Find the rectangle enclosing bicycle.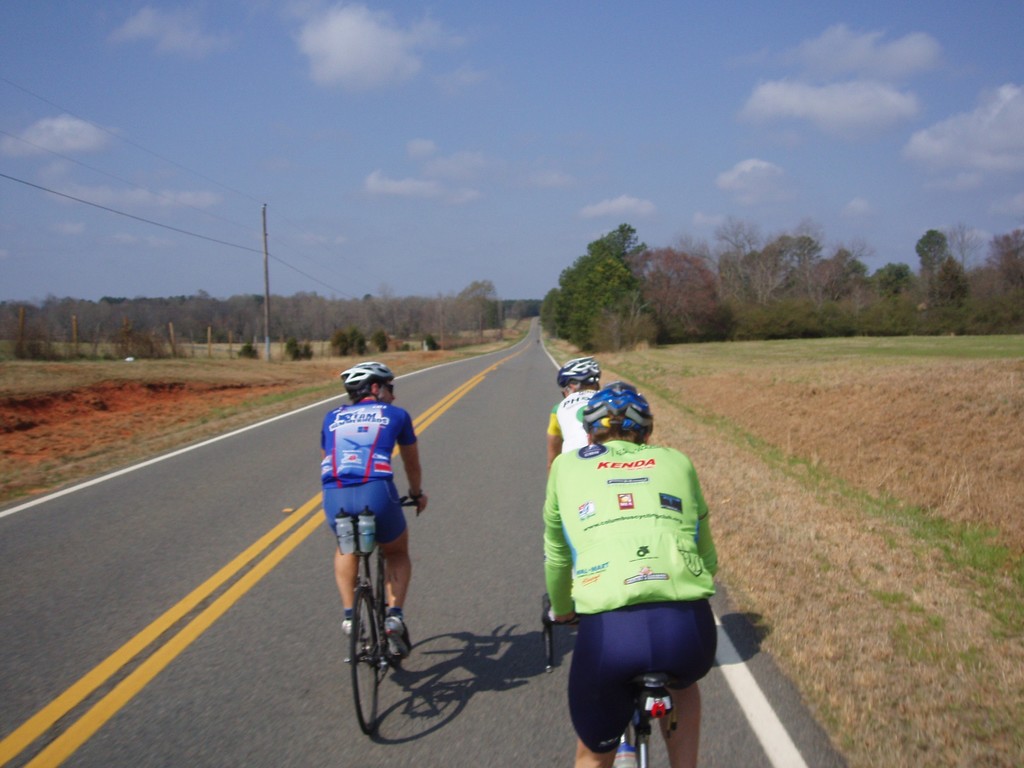
<bbox>545, 594, 679, 767</bbox>.
